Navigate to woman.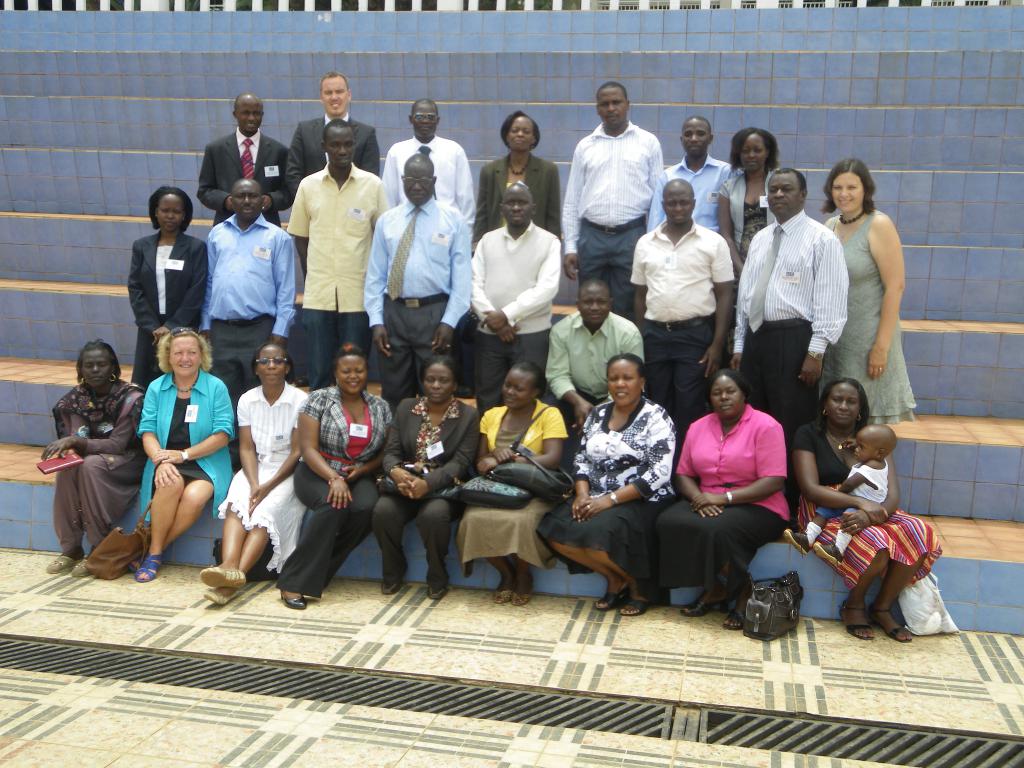
Navigation target: x1=816, y1=156, x2=922, y2=426.
